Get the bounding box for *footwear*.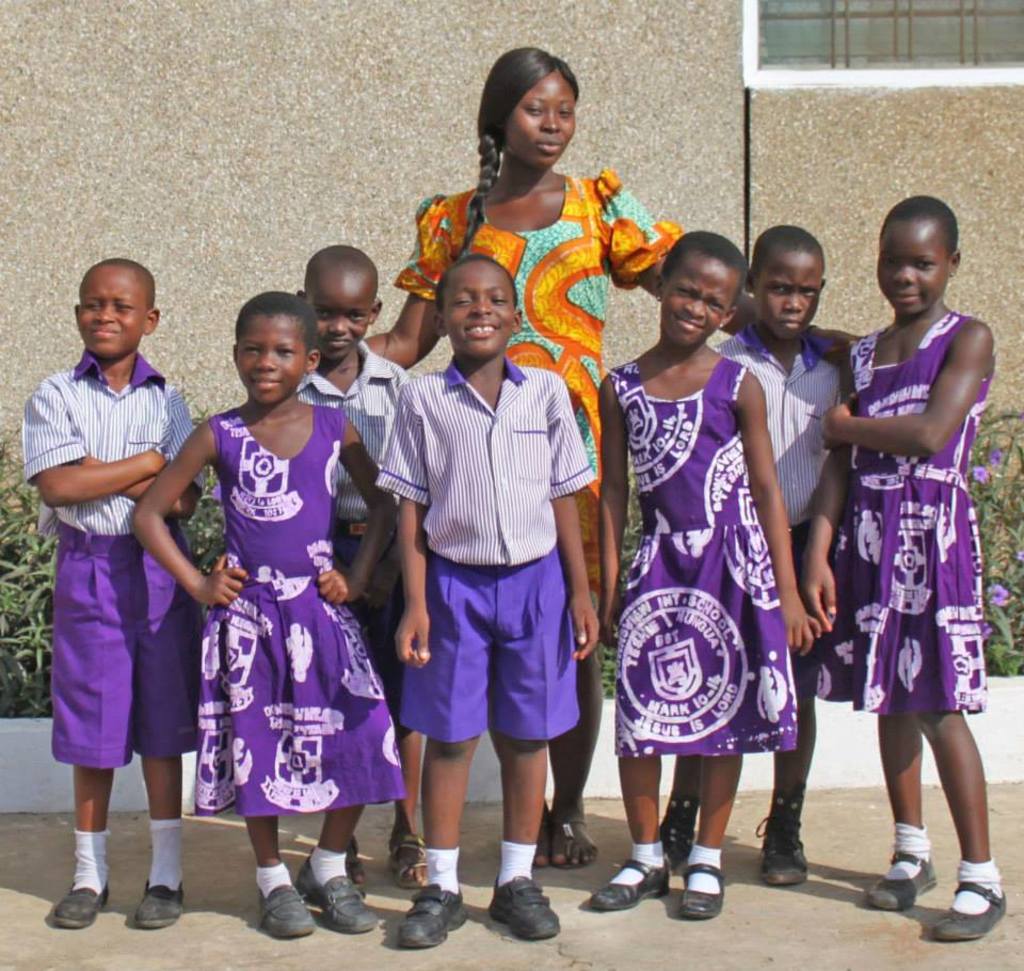
crop(395, 882, 469, 946).
